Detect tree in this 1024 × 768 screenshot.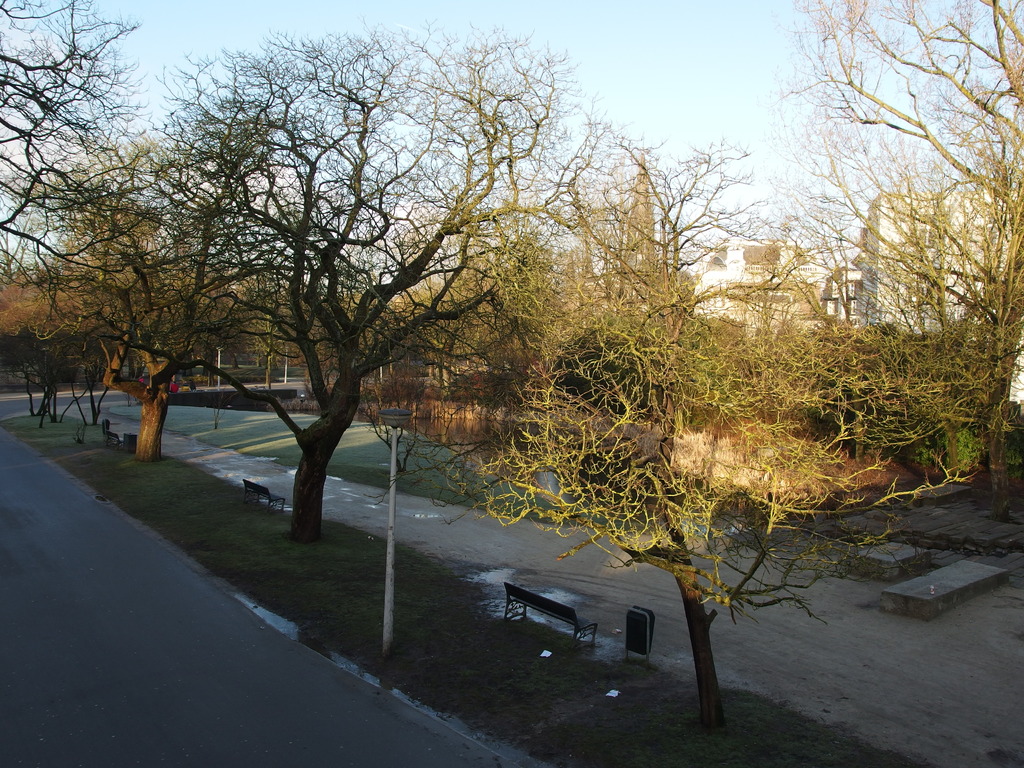
Detection: (456,131,850,740).
